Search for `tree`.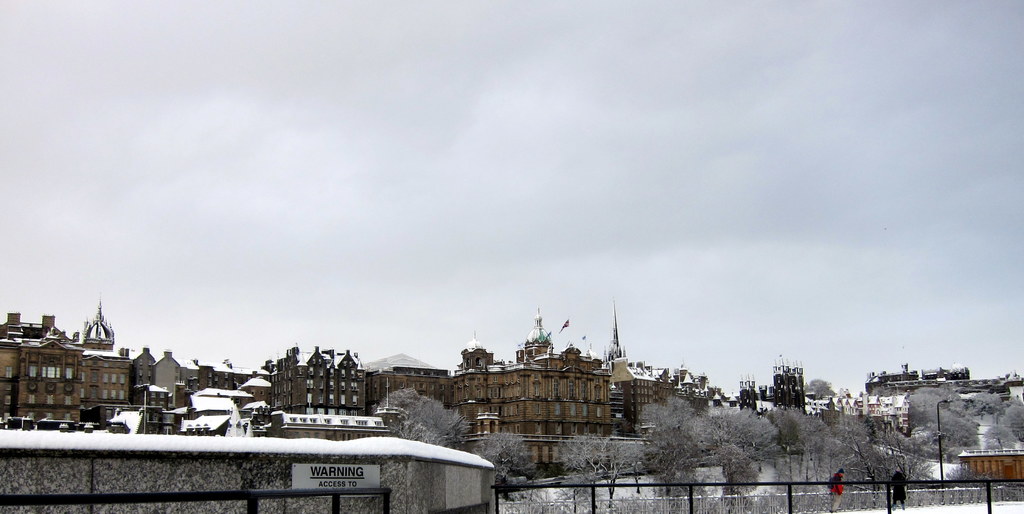
Found at locate(771, 403, 817, 439).
